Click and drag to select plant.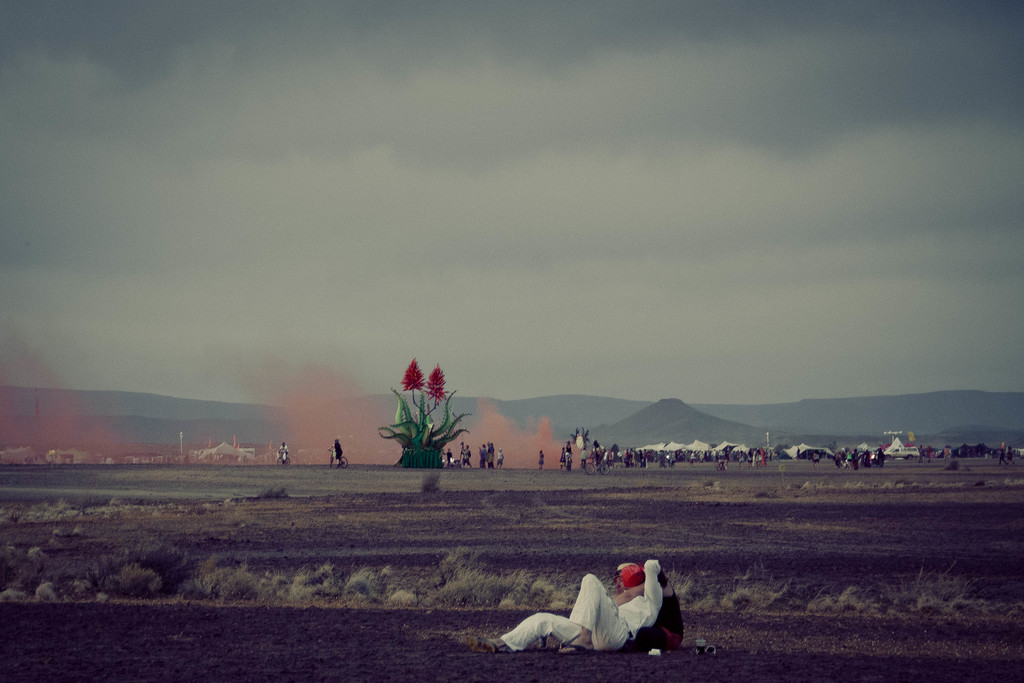
Selection: left=415, top=465, right=433, bottom=494.
